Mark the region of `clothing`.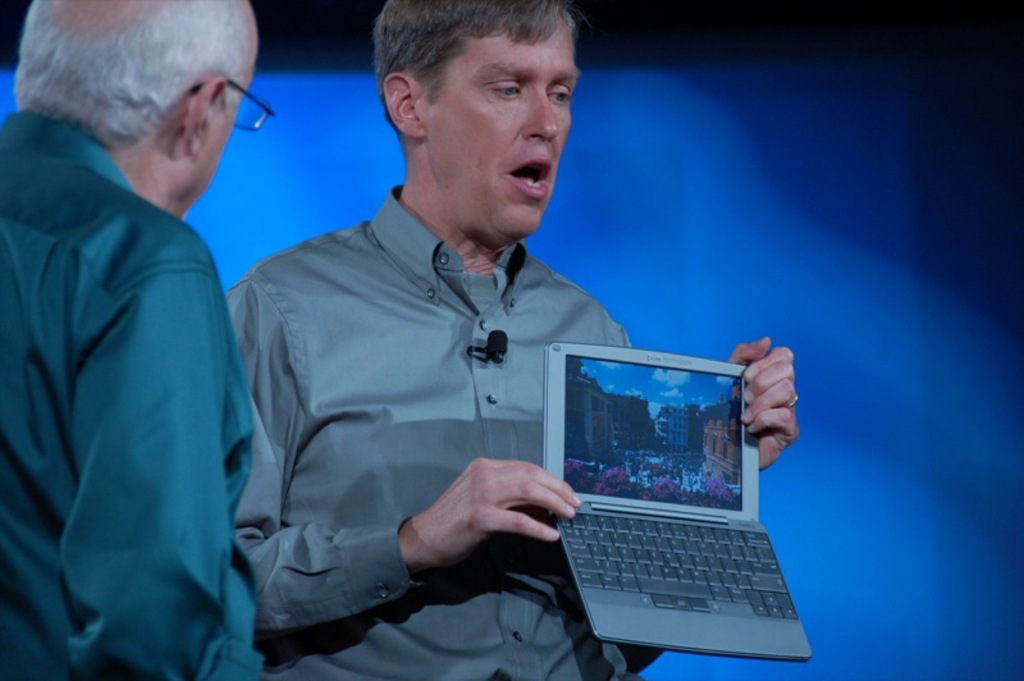
Region: rect(224, 182, 663, 680).
